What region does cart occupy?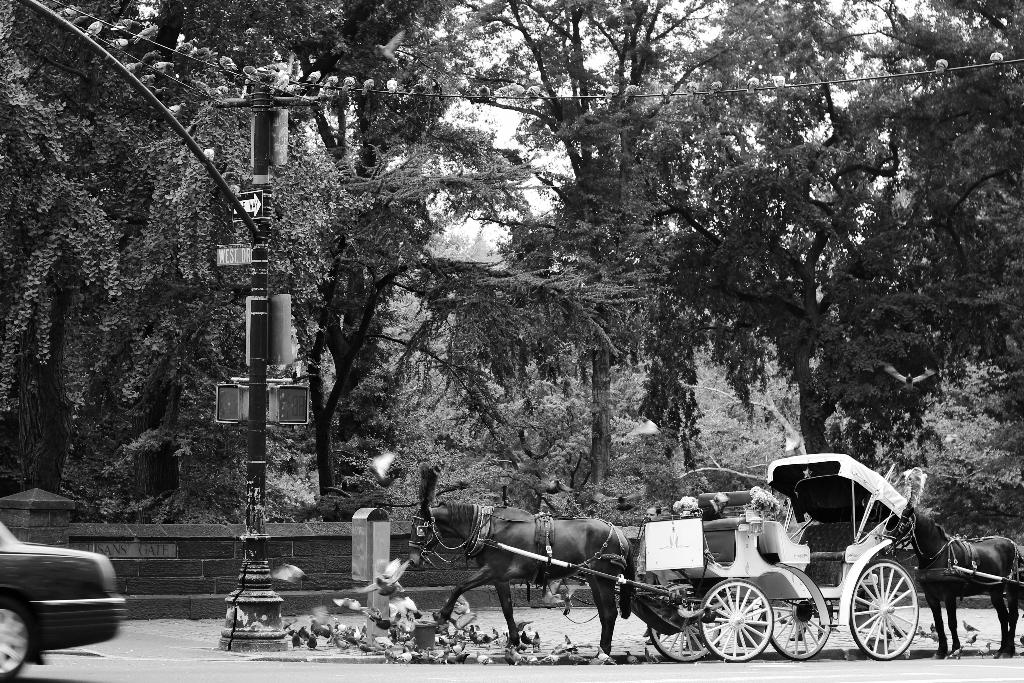
Rect(950, 566, 1023, 585).
